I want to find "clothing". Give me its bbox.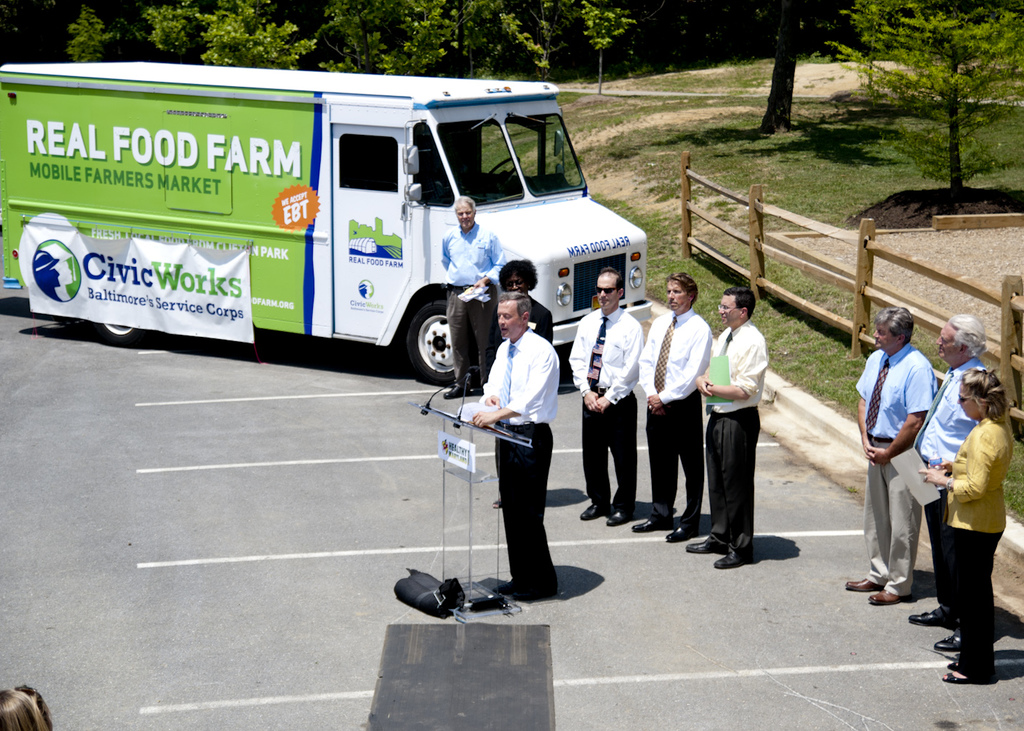
[x1=911, y1=361, x2=969, y2=590].
